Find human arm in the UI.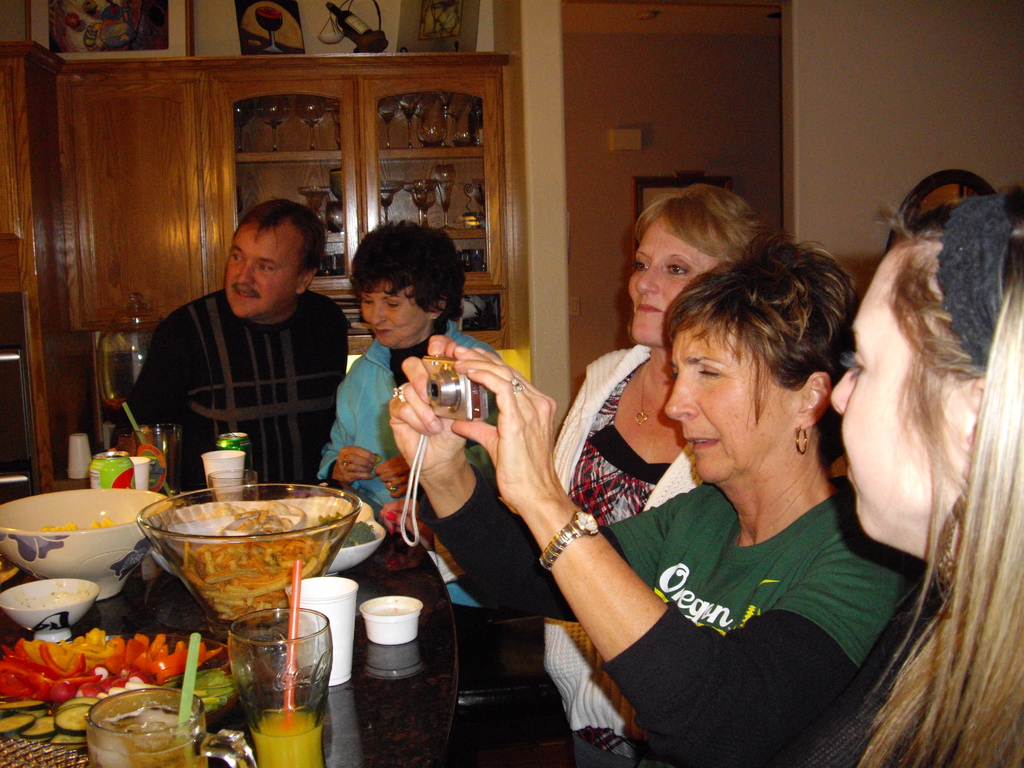
UI element at 108,315,194,438.
